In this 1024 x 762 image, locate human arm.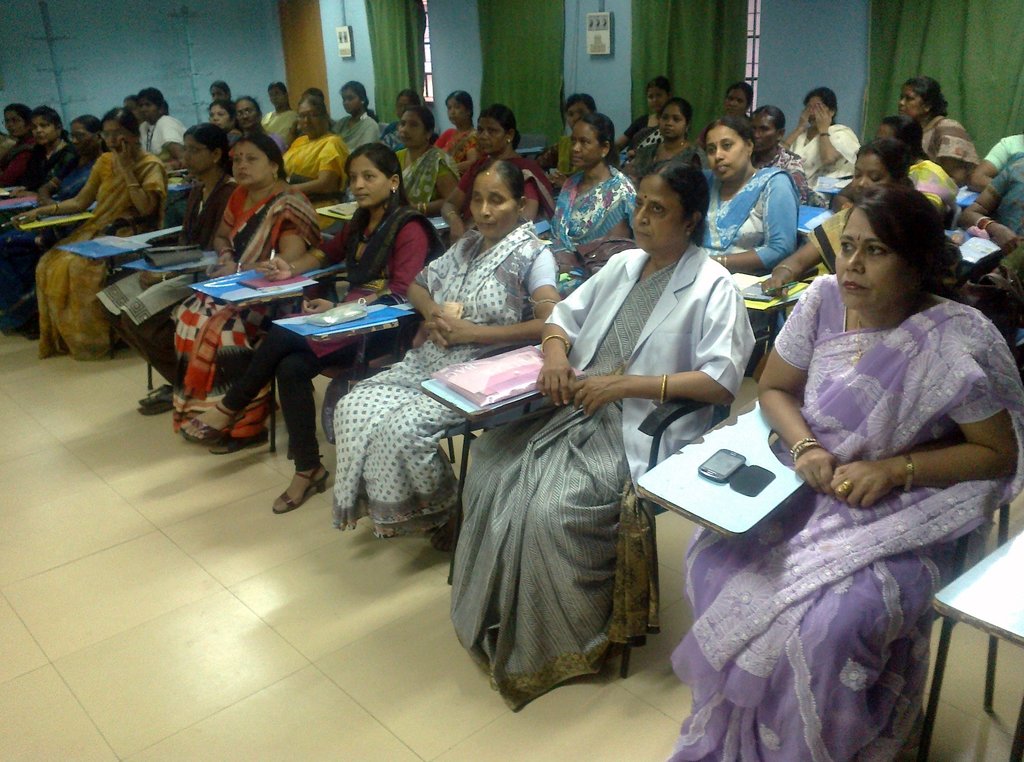
Bounding box: pyautogui.locateOnScreen(254, 227, 353, 280).
